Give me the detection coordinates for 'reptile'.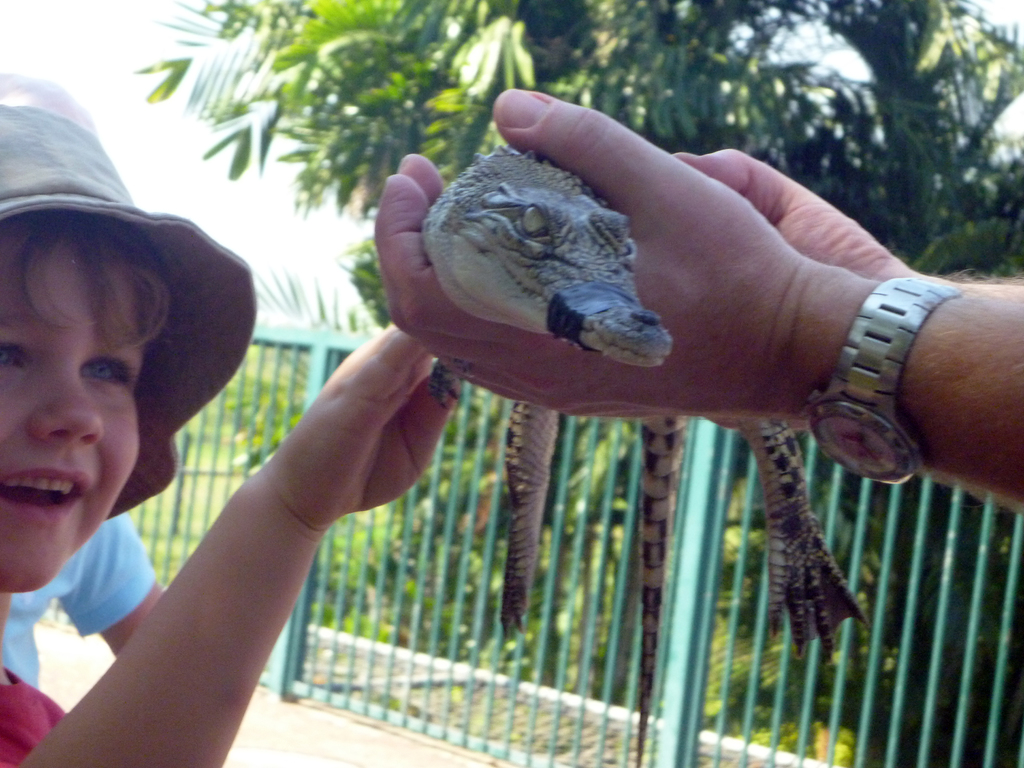
417,136,866,767.
